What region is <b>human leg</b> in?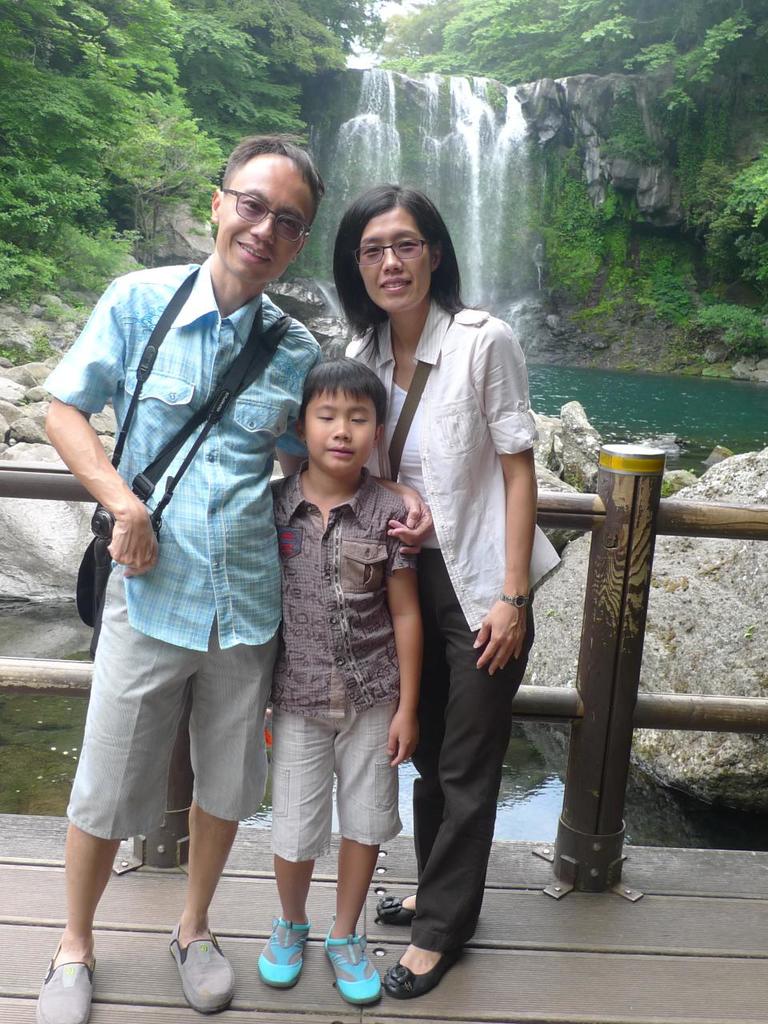
[377, 552, 539, 995].
